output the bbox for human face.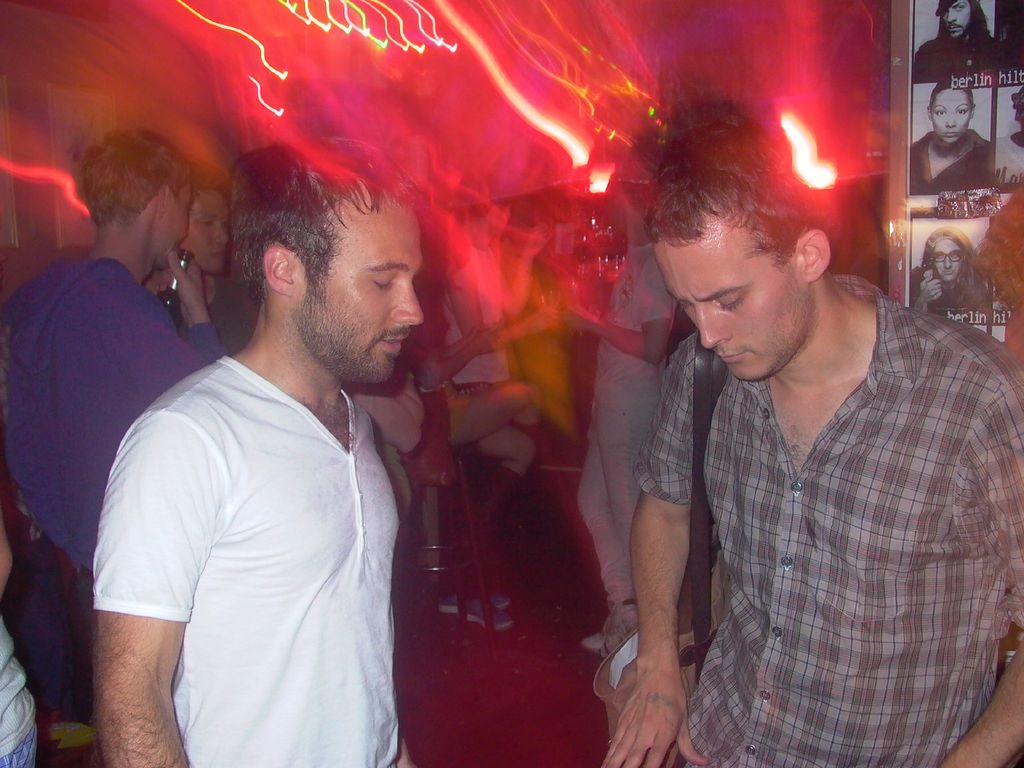
box(294, 177, 423, 383).
